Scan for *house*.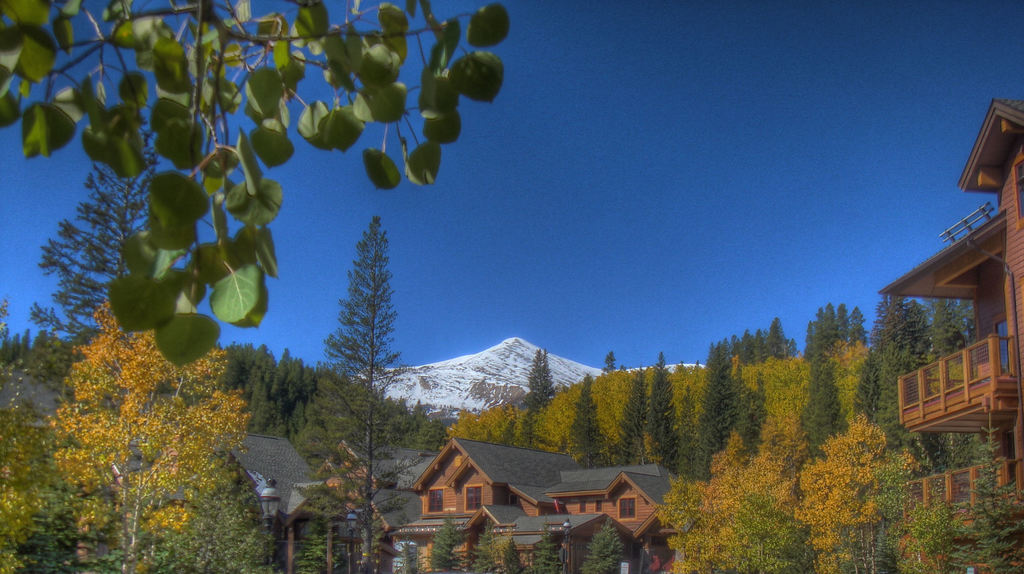
Scan result: <box>879,97,1023,573</box>.
